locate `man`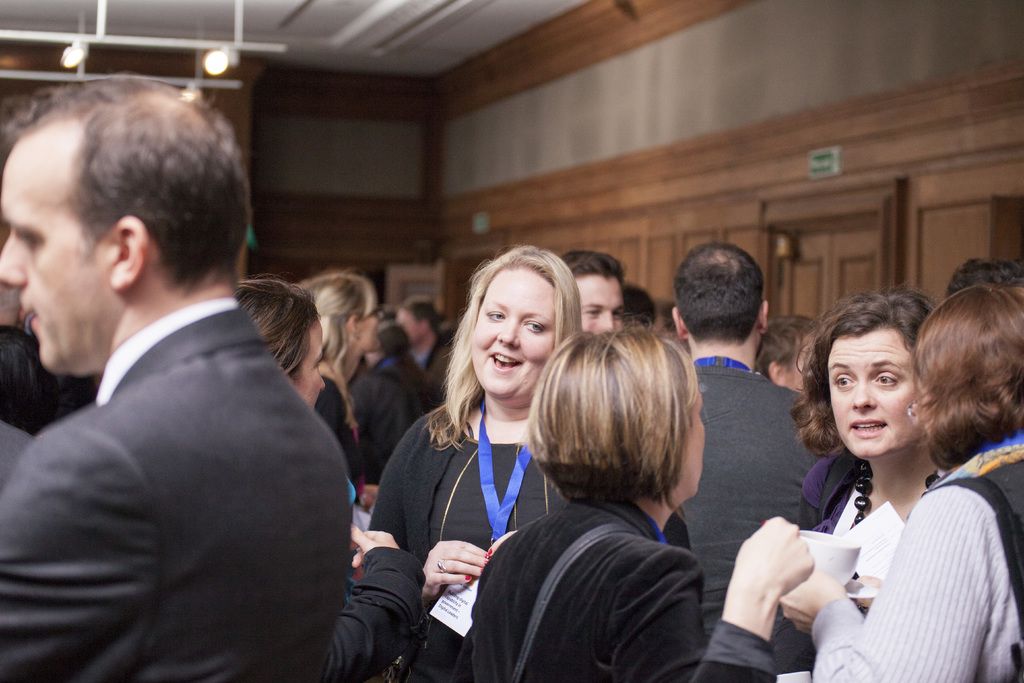
Rect(555, 249, 623, 339)
